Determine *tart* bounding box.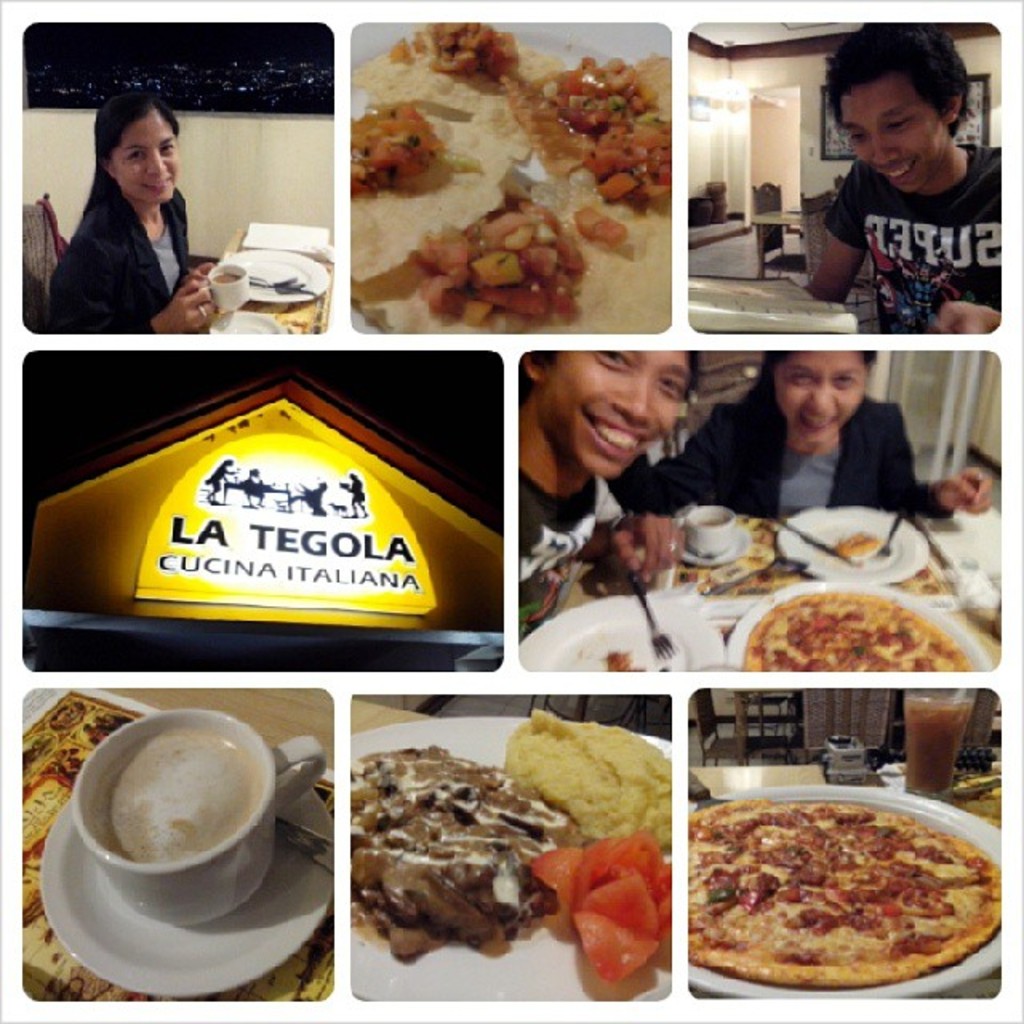
Determined: [685, 798, 1008, 990].
